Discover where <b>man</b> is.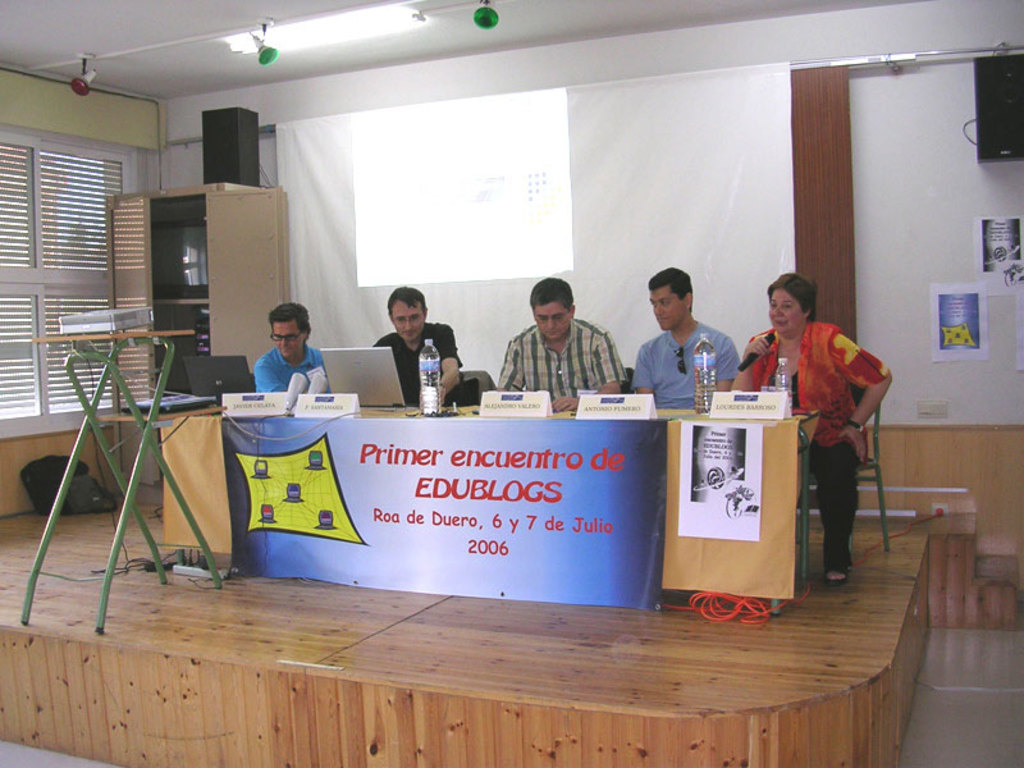
Discovered at [left=626, top=265, right=748, bottom=417].
